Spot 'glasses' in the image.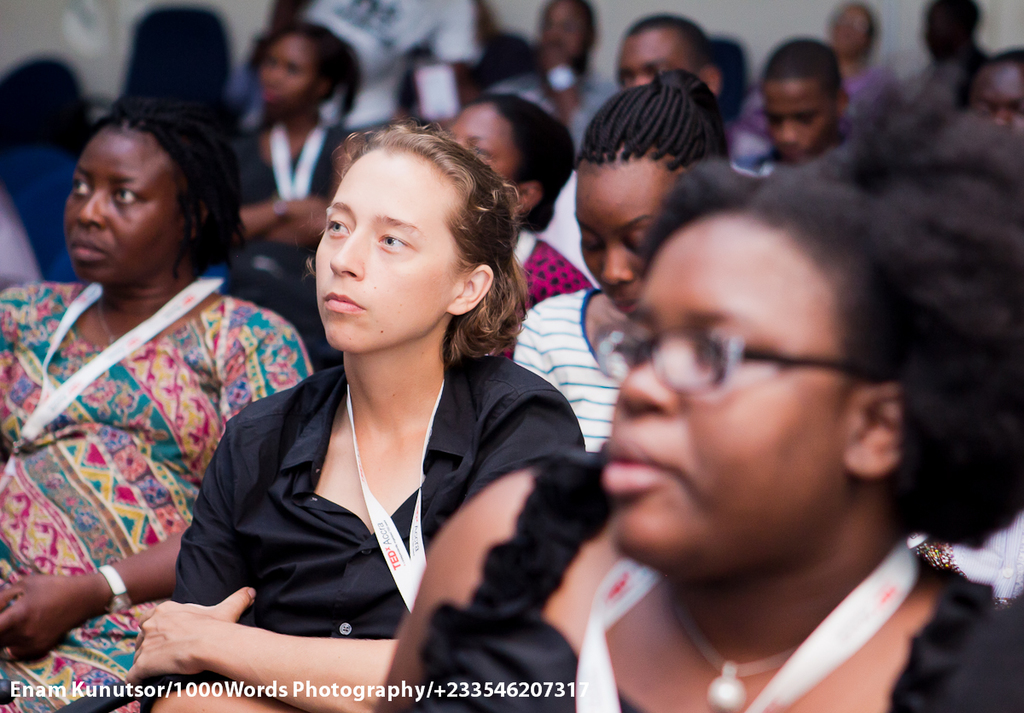
'glasses' found at bbox(616, 318, 896, 410).
